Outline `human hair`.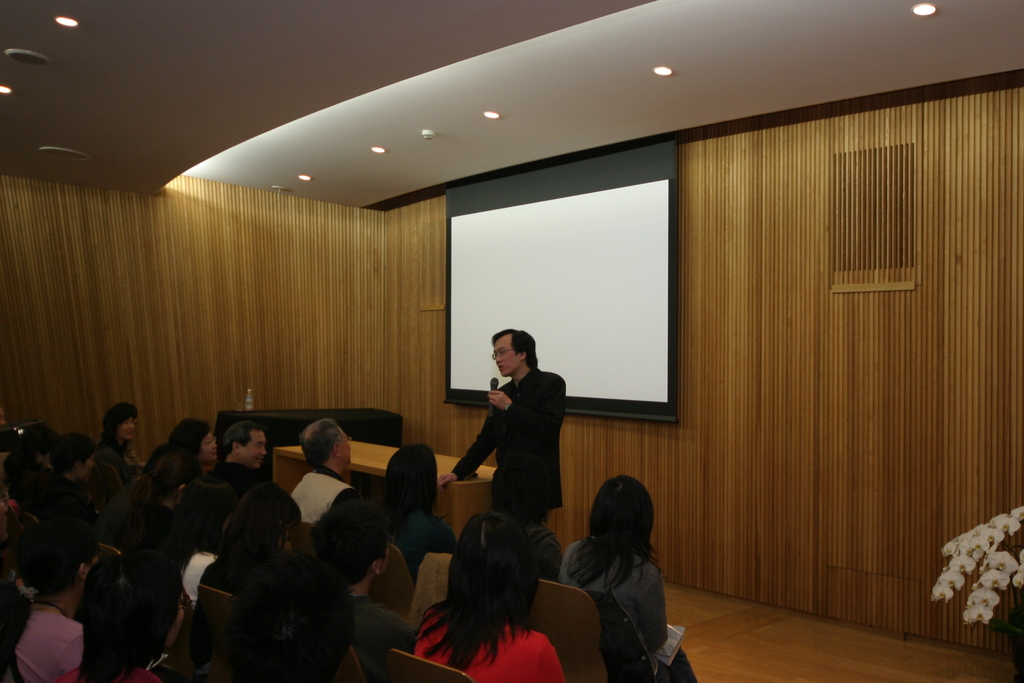
Outline: 375:448:433:514.
